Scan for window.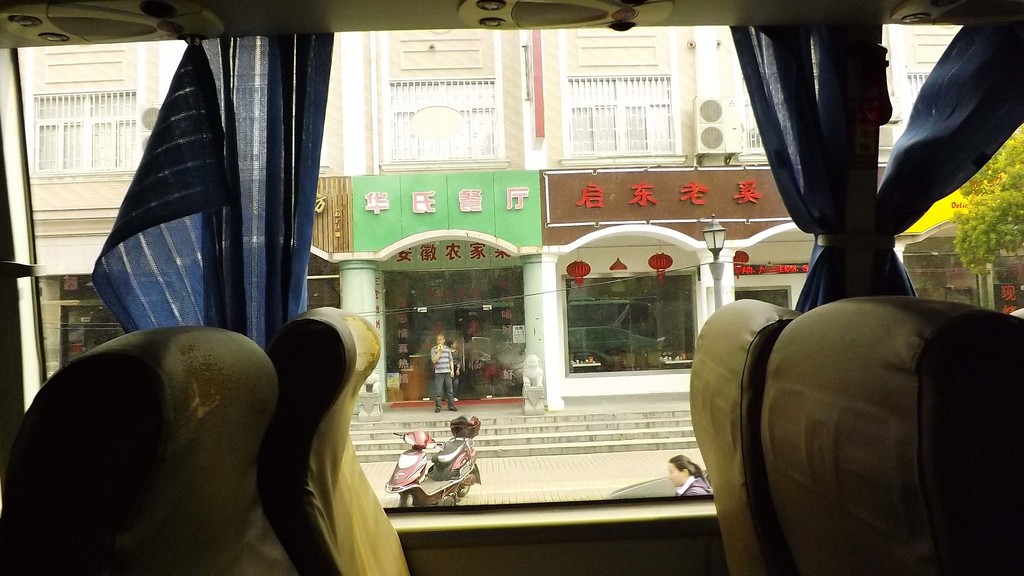
Scan result: <box>29,29,1023,511</box>.
